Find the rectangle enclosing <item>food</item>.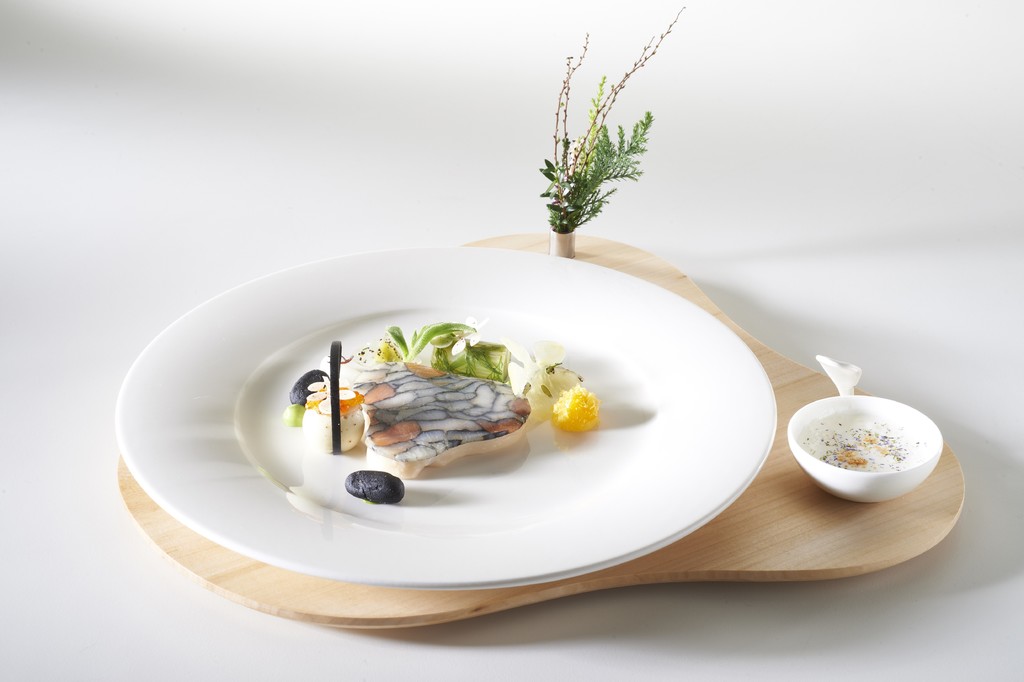
[548, 383, 602, 434].
